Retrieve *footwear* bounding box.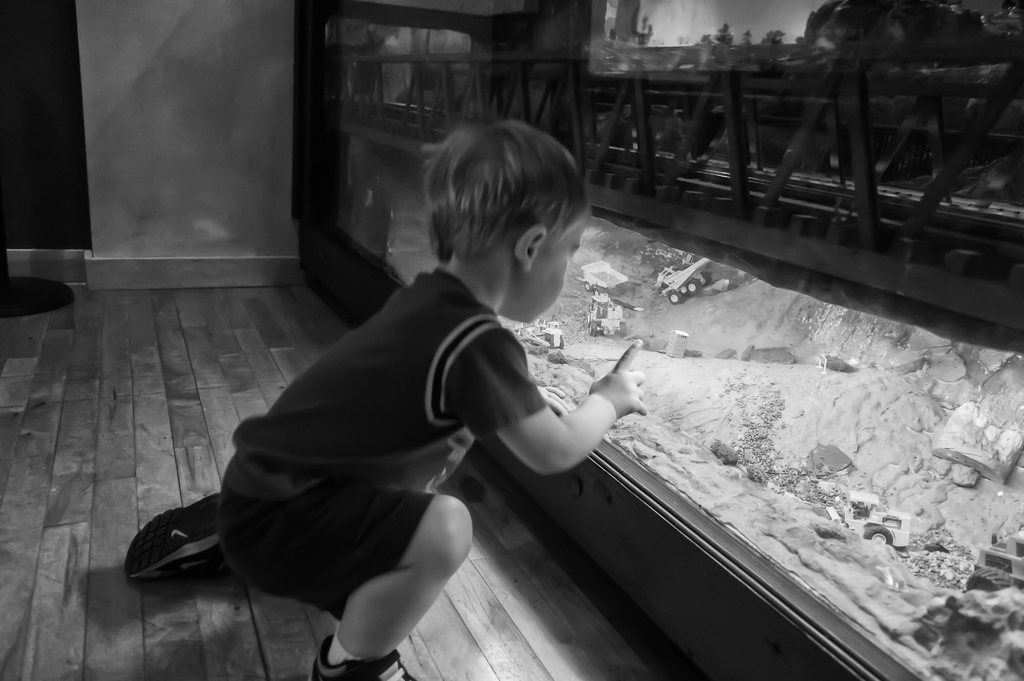
Bounding box: {"x1": 307, "y1": 634, "x2": 417, "y2": 680}.
